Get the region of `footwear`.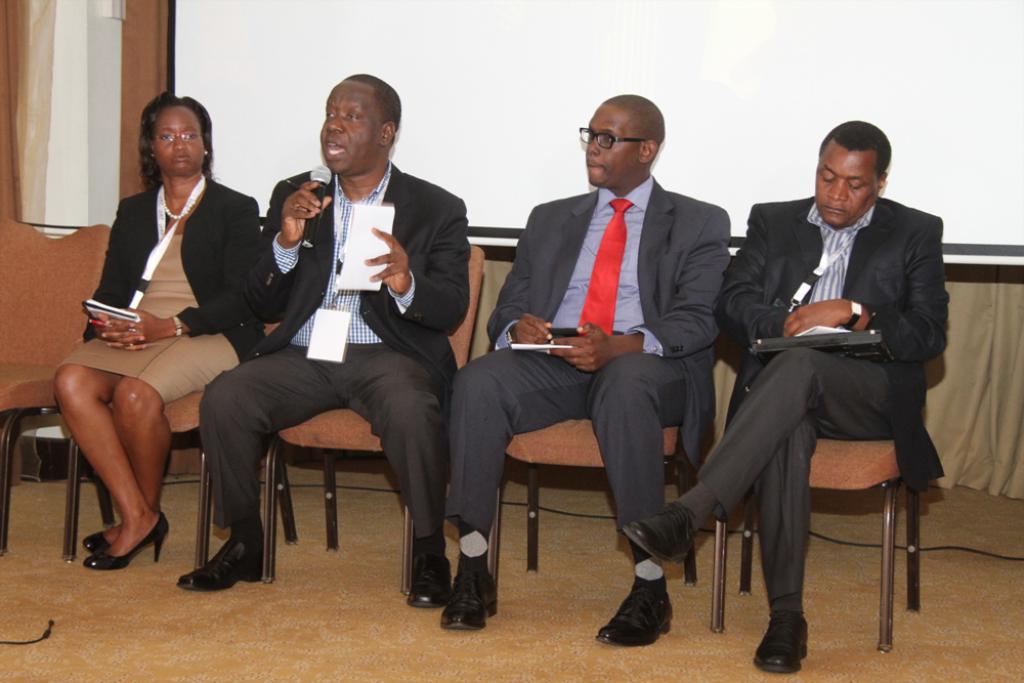
select_region(177, 530, 263, 600).
